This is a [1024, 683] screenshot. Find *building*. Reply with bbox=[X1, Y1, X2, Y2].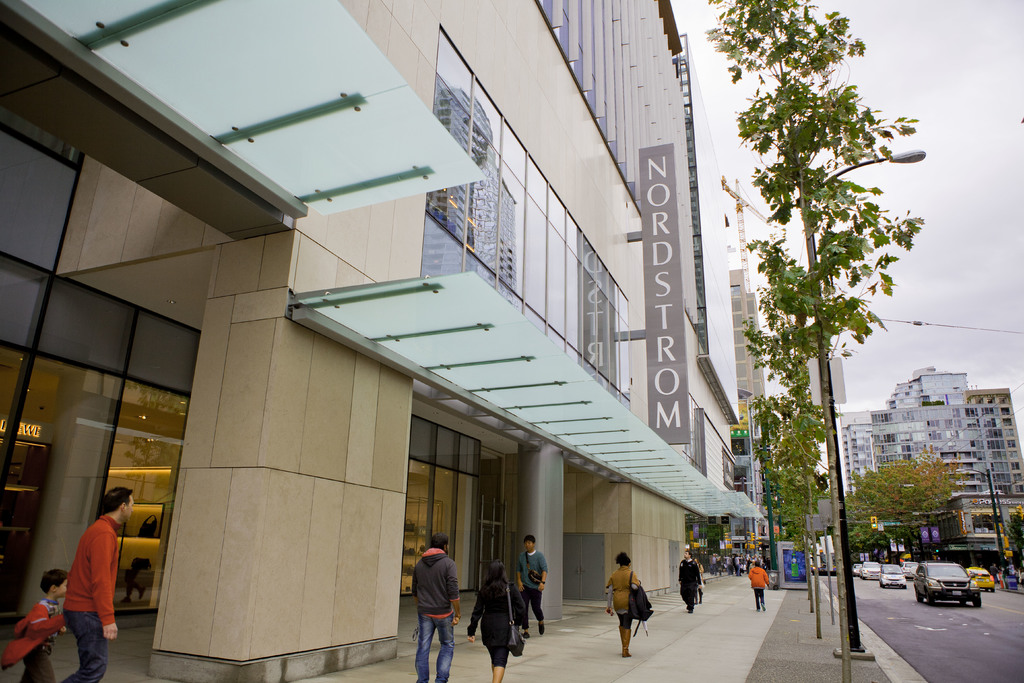
bbox=[679, 171, 775, 578].
